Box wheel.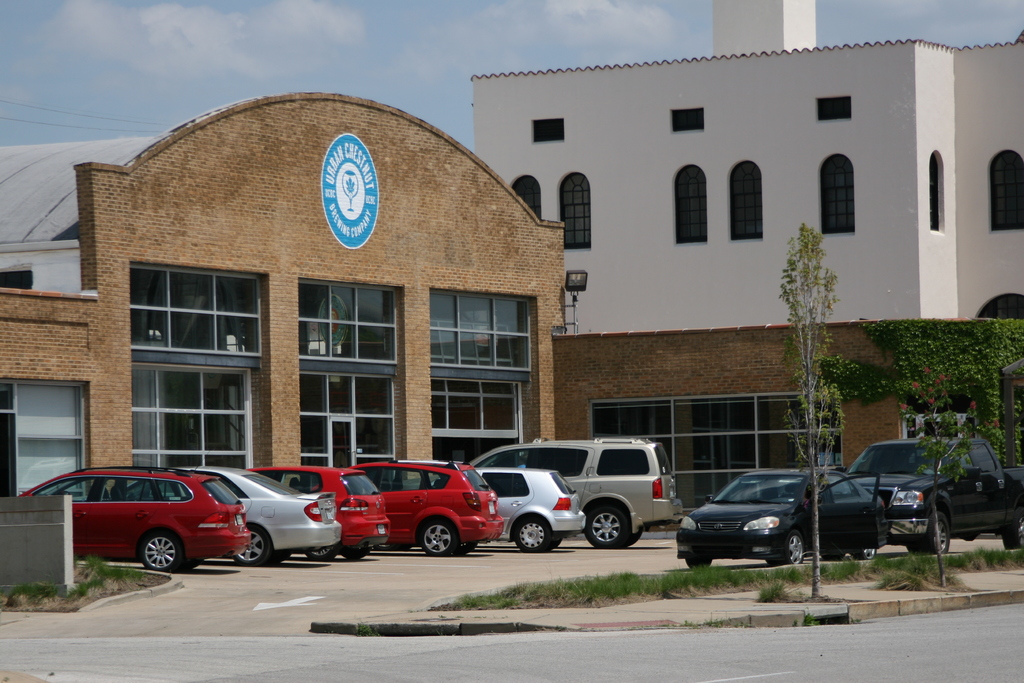
box(906, 509, 952, 555).
